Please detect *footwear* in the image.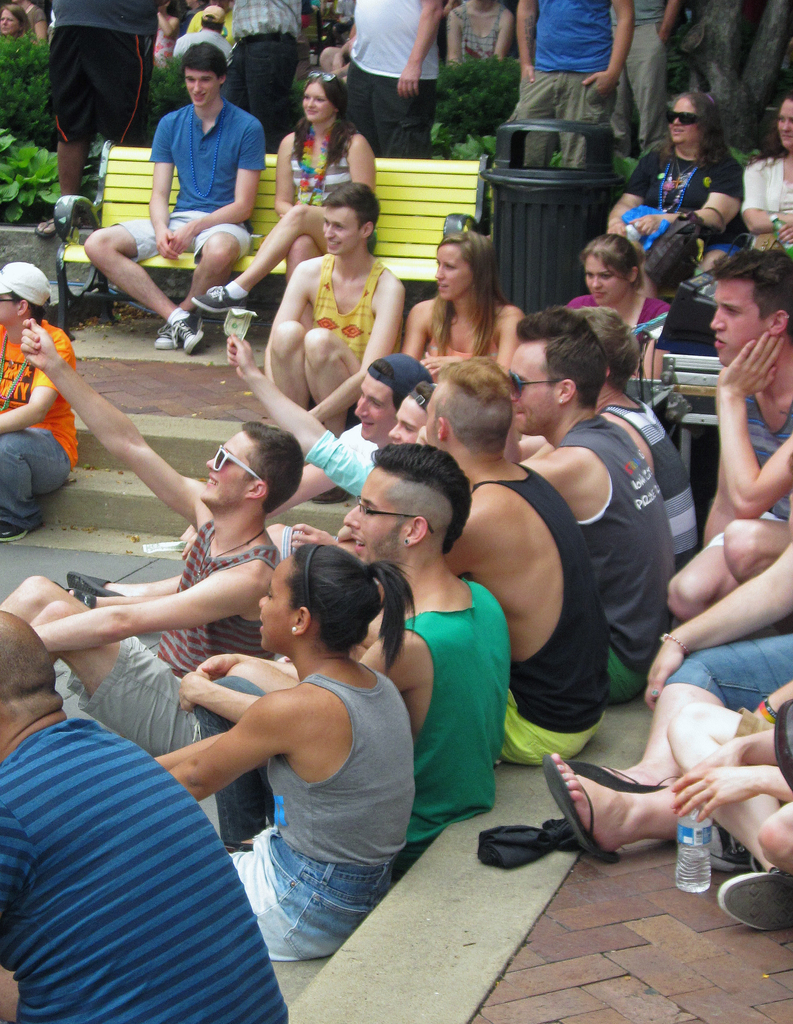
{"x1": 0, "y1": 520, "x2": 28, "y2": 542}.
